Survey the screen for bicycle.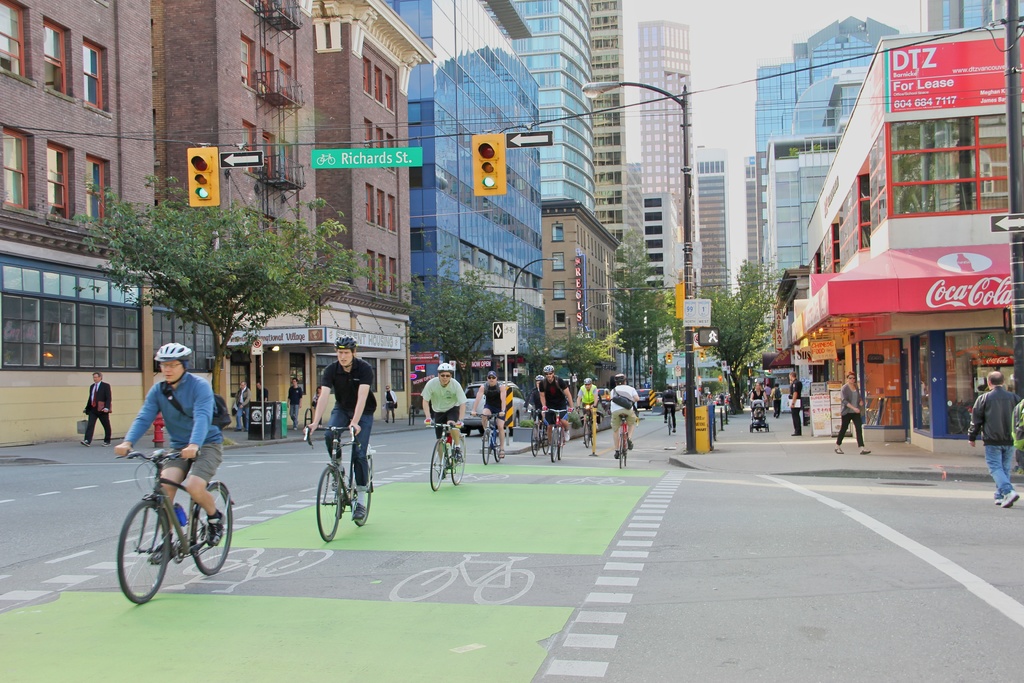
Survey found: [540, 406, 577, 466].
